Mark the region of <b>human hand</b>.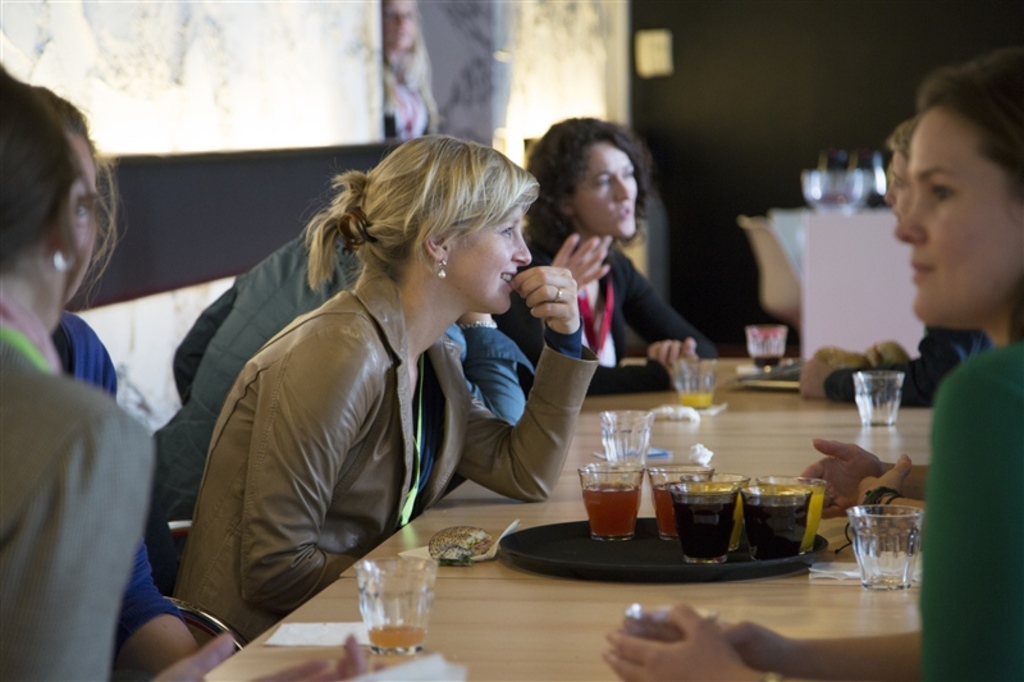
Region: [553, 230, 613, 287].
